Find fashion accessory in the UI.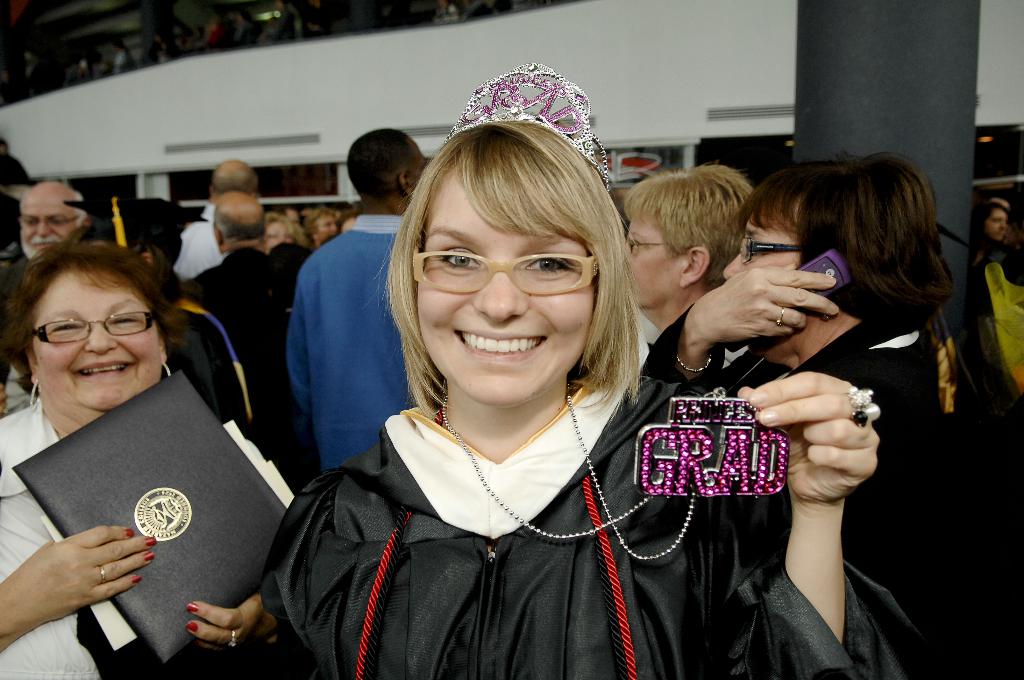
UI element at [x1=26, y1=378, x2=40, y2=417].
